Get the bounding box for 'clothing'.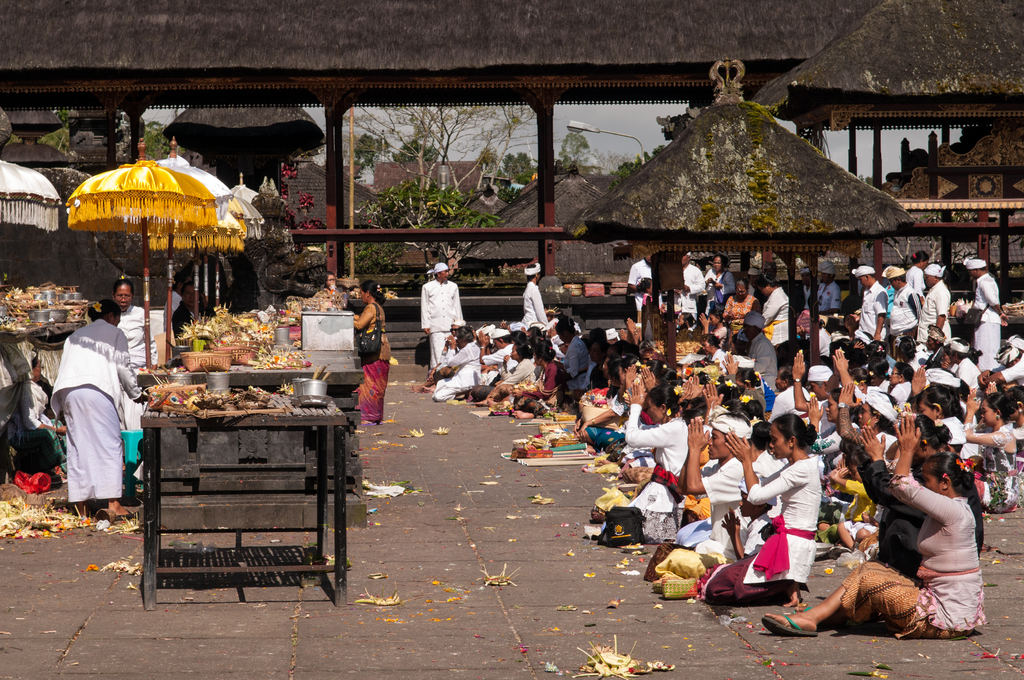
l=858, t=455, r=926, b=585.
